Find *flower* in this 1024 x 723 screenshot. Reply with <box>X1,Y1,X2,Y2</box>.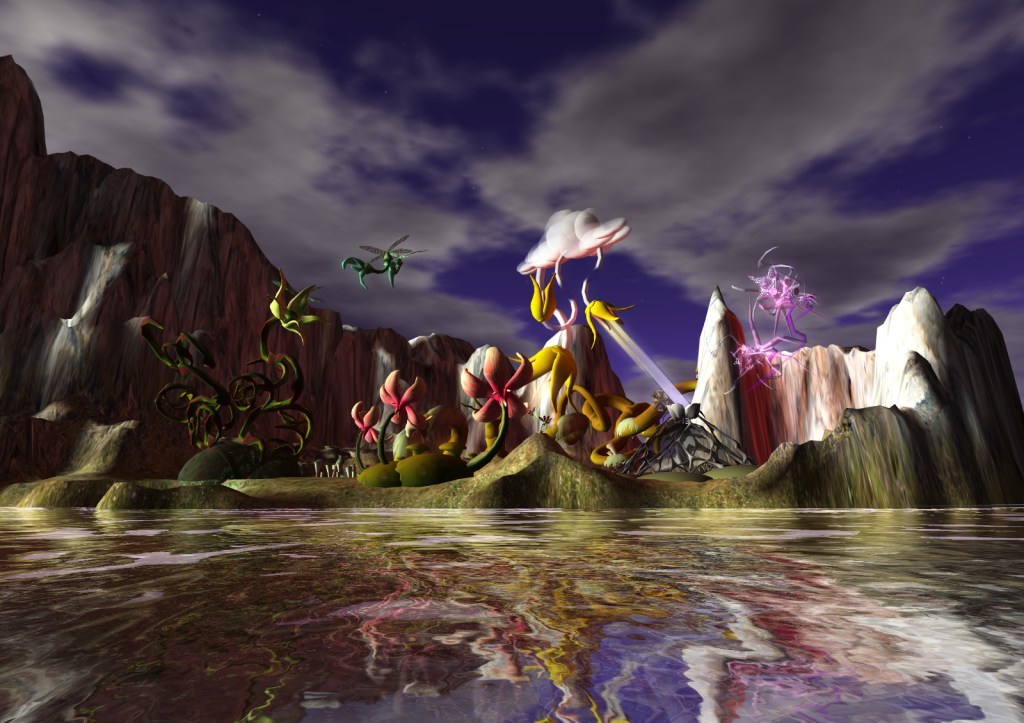
<box>459,340,535,424</box>.
